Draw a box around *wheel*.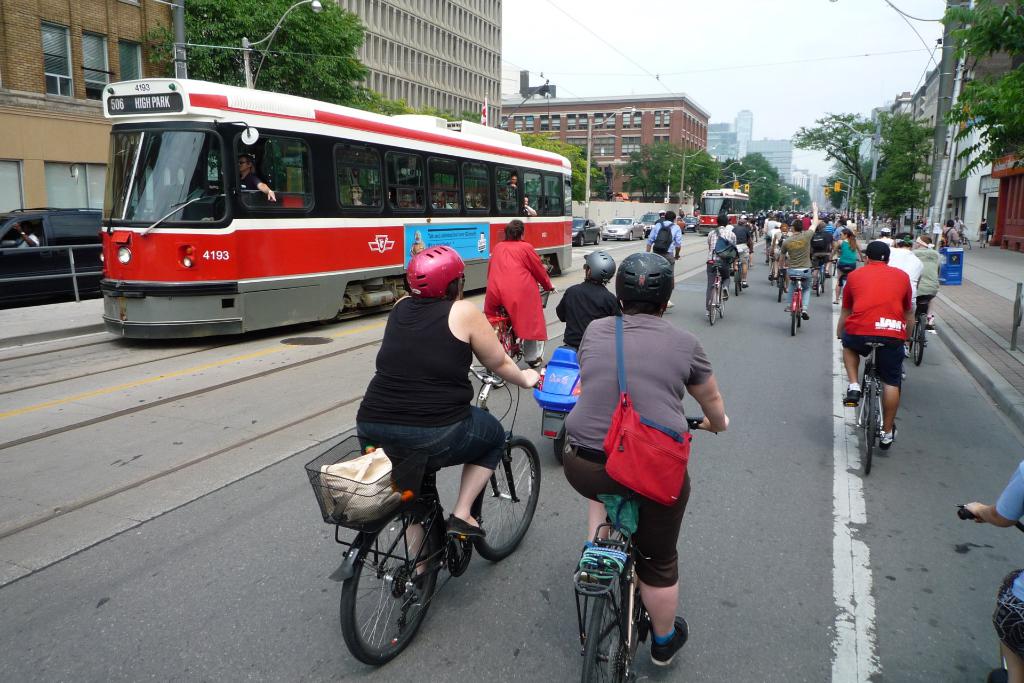
[left=472, top=435, right=542, bottom=563].
